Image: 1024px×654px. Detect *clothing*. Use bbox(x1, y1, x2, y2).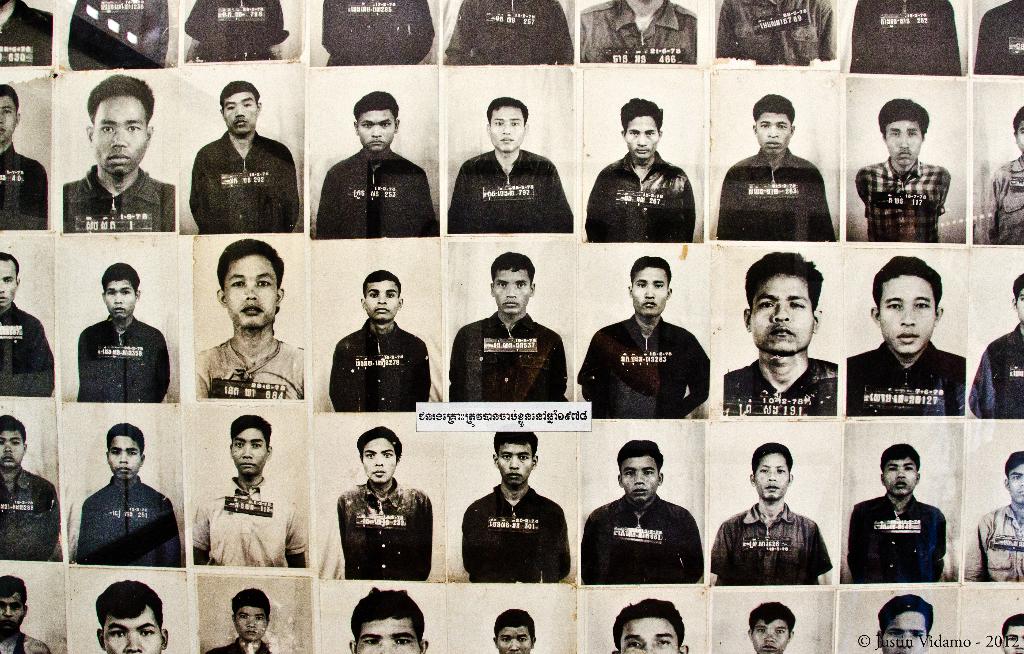
bbox(724, 352, 840, 420).
